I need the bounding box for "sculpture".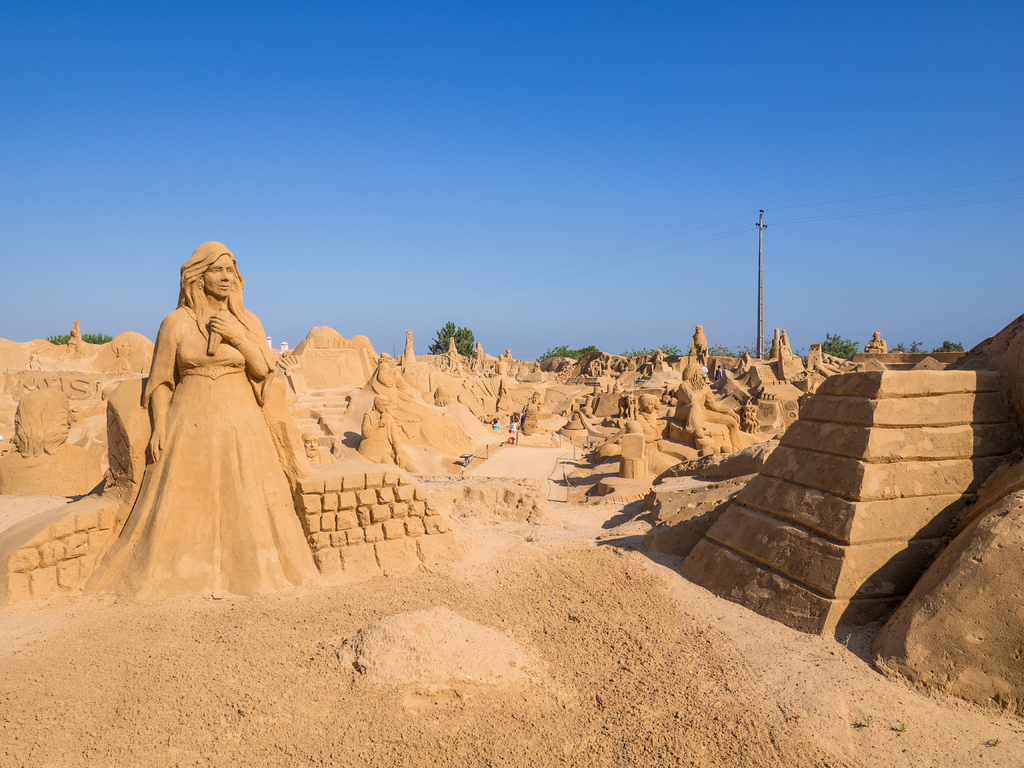
Here it is: bbox=[531, 362, 547, 373].
